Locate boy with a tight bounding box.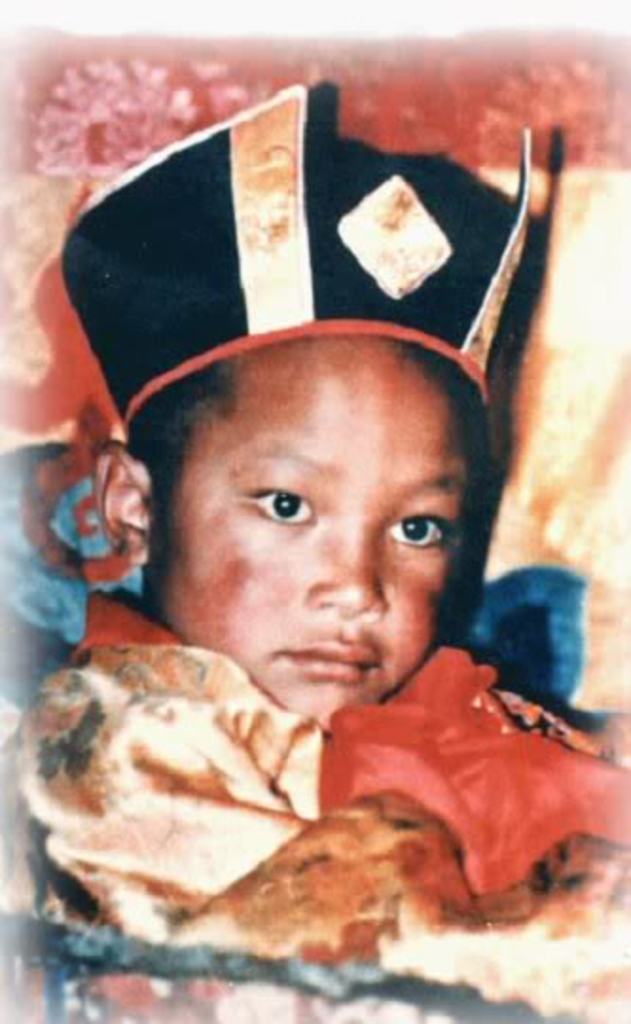
(x1=0, y1=80, x2=629, y2=978).
